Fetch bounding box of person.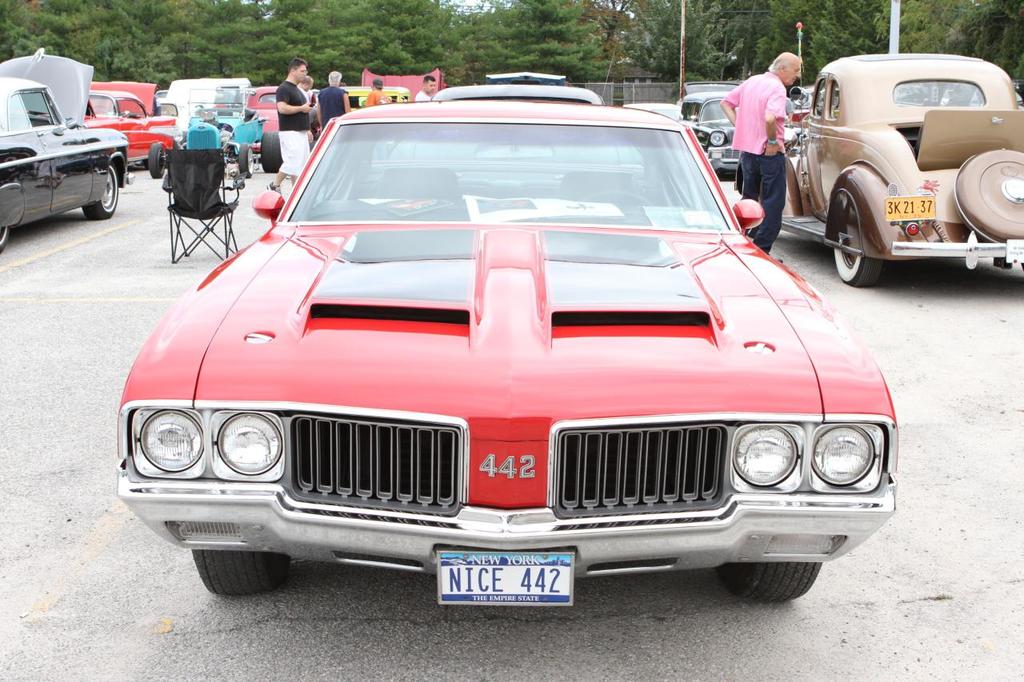
Bbox: rect(730, 34, 814, 220).
